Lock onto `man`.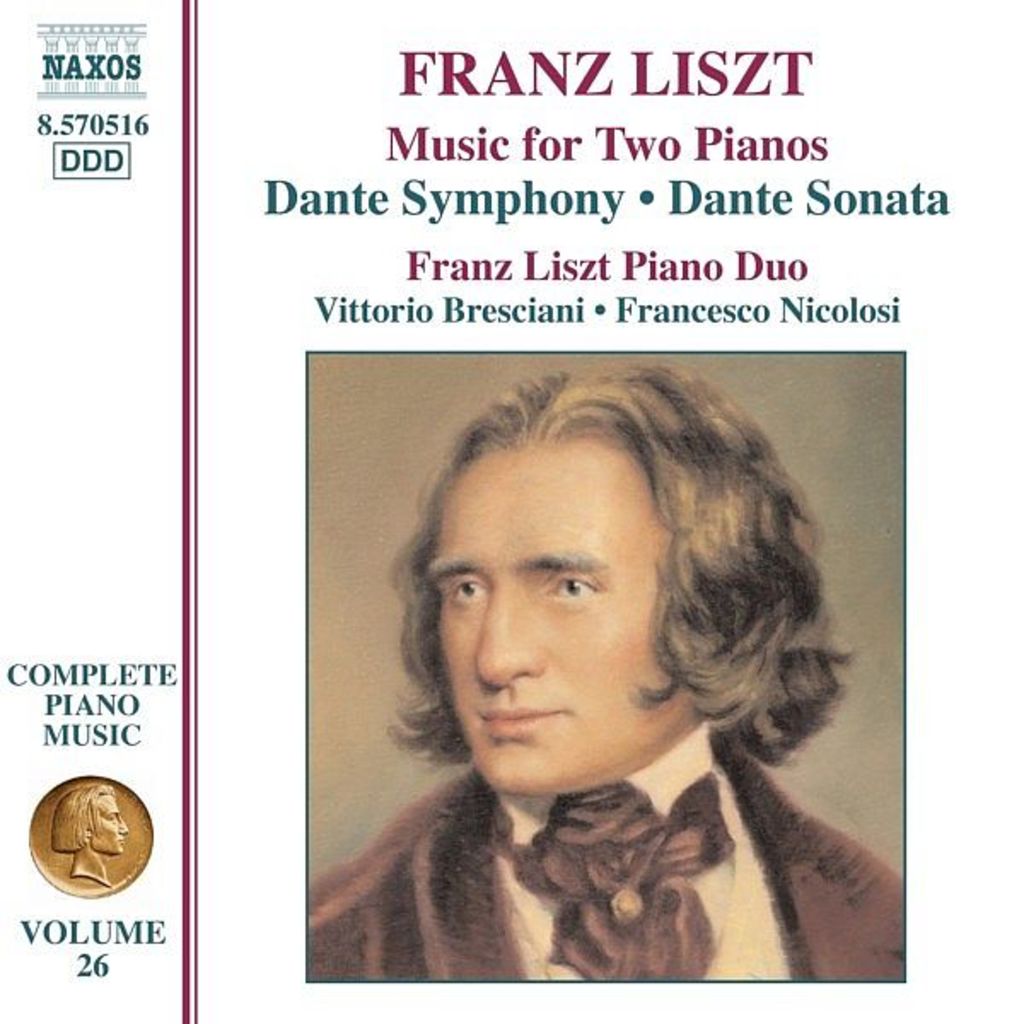
Locked: bbox=(304, 358, 910, 981).
